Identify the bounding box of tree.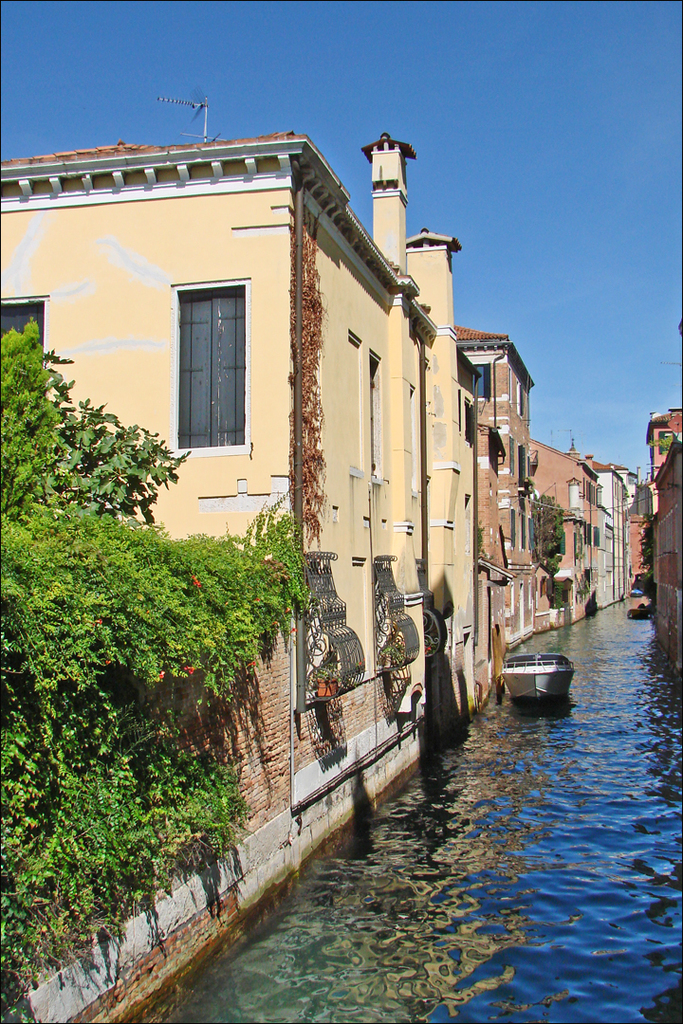
[29,418,302,922].
